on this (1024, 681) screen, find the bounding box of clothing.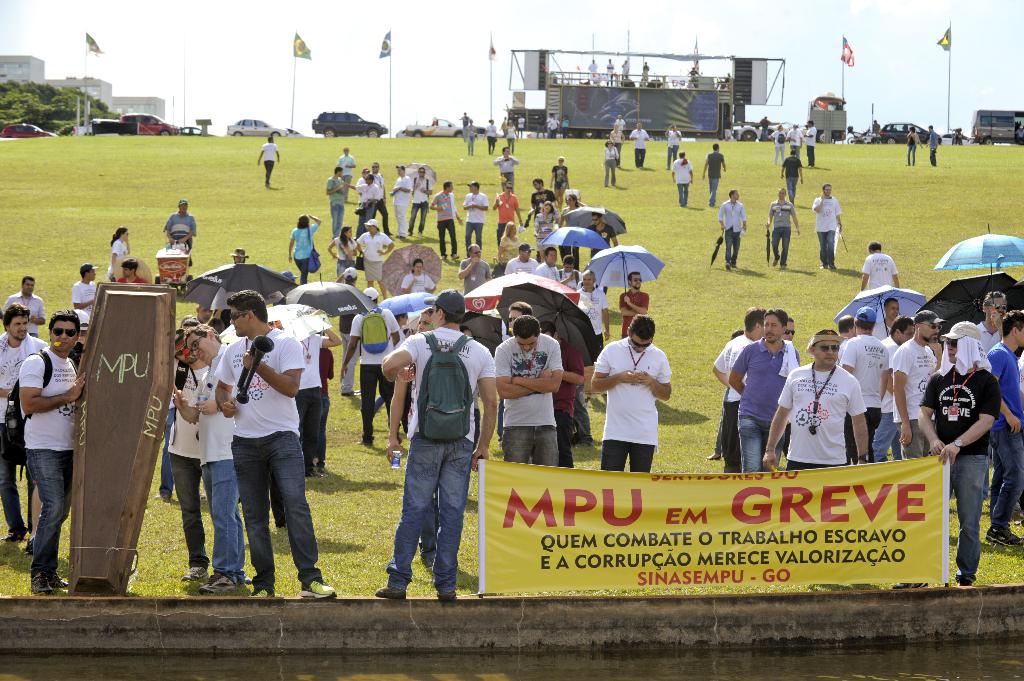
Bounding box: left=4, top=337, right=48, bottom=529.
